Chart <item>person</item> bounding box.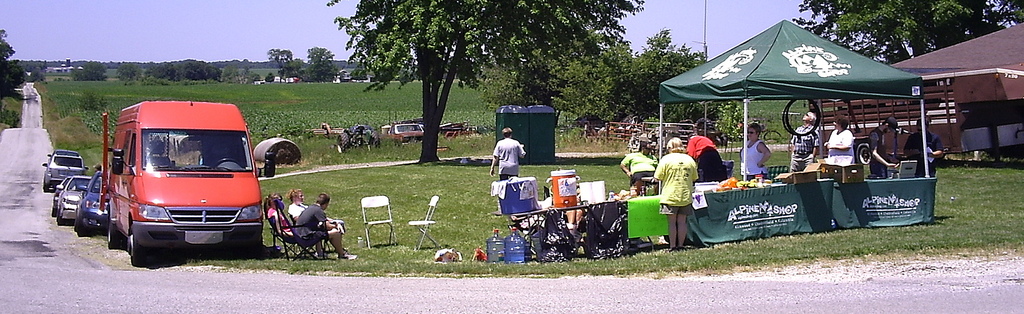
Charted: bbox(868, 115, 899, 178).
